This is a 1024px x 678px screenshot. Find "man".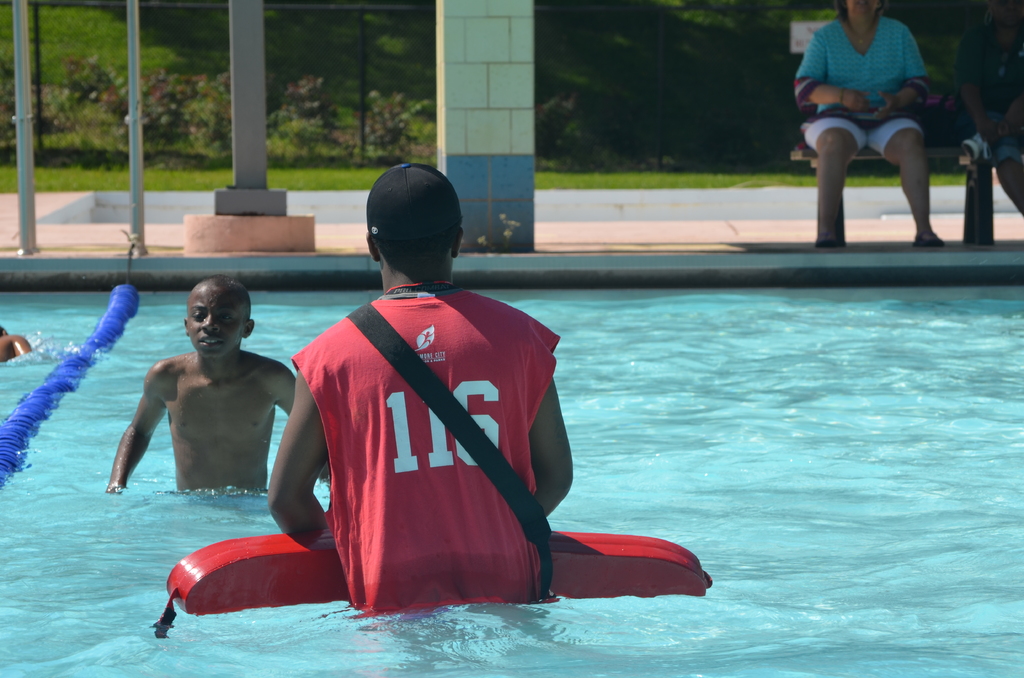
Bounding box: (957, 0, 1023, 219).
